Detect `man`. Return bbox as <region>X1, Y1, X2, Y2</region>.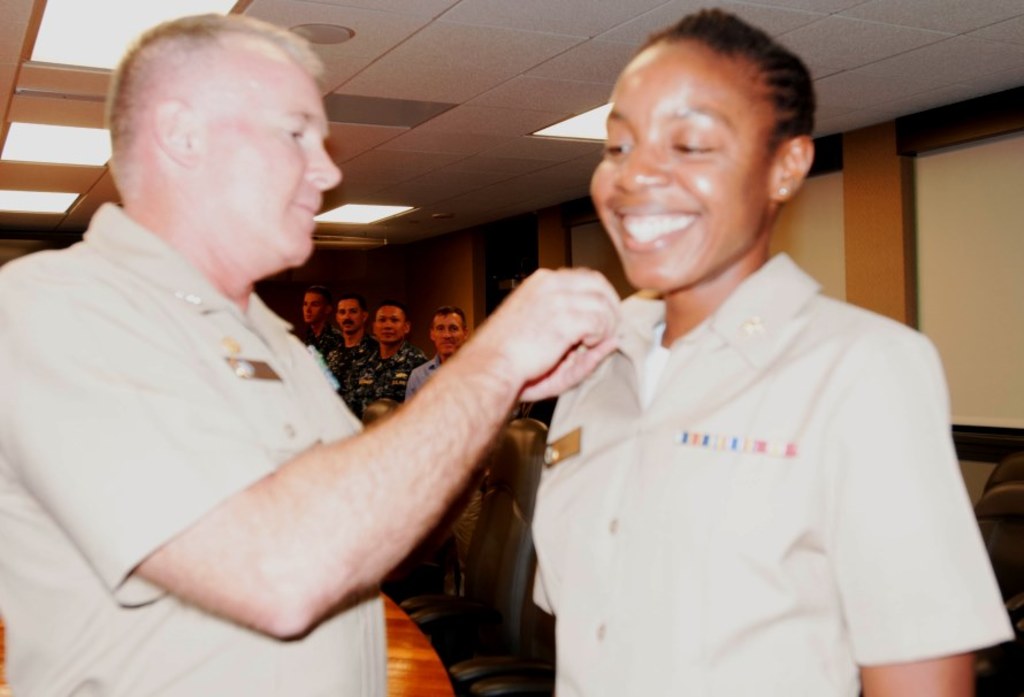
<region>320, 291, 374, 411</region>.
